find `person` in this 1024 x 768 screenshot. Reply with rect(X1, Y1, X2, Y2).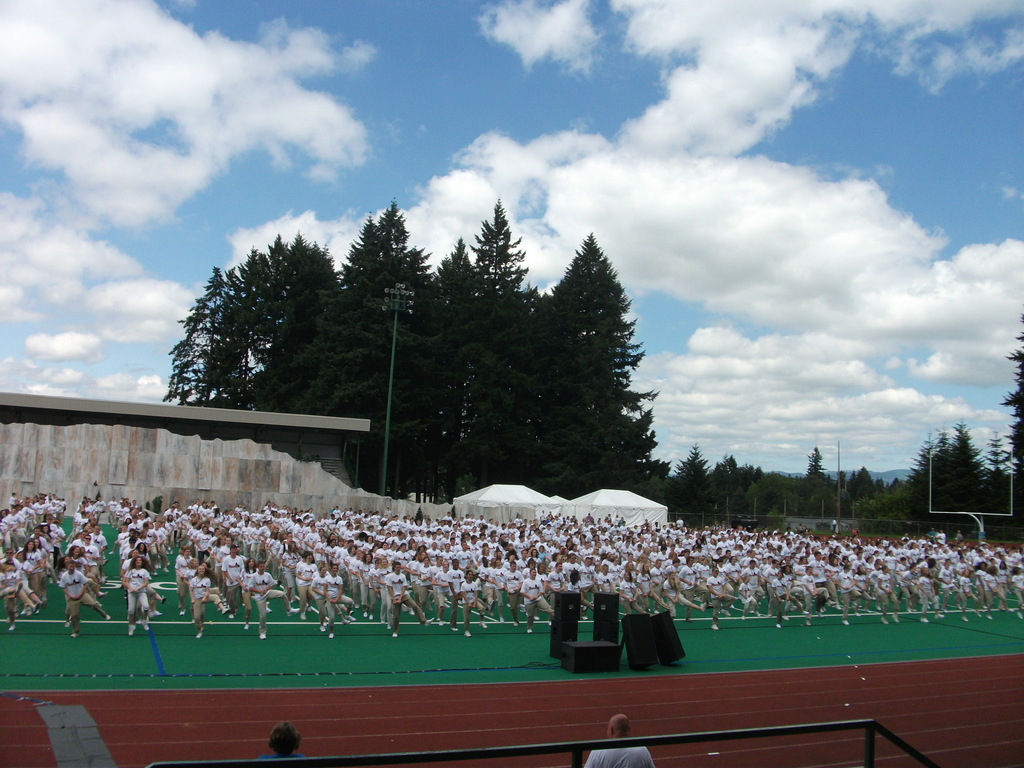
rect(794, 557, 807, 580).
